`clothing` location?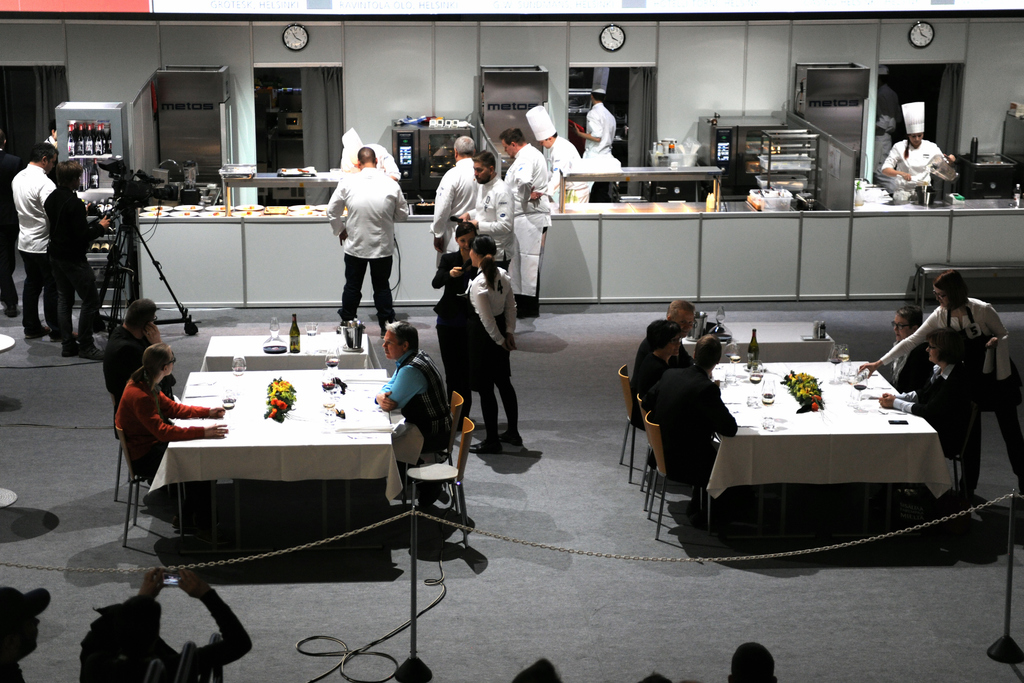
<box>433,252,478,401</box>
